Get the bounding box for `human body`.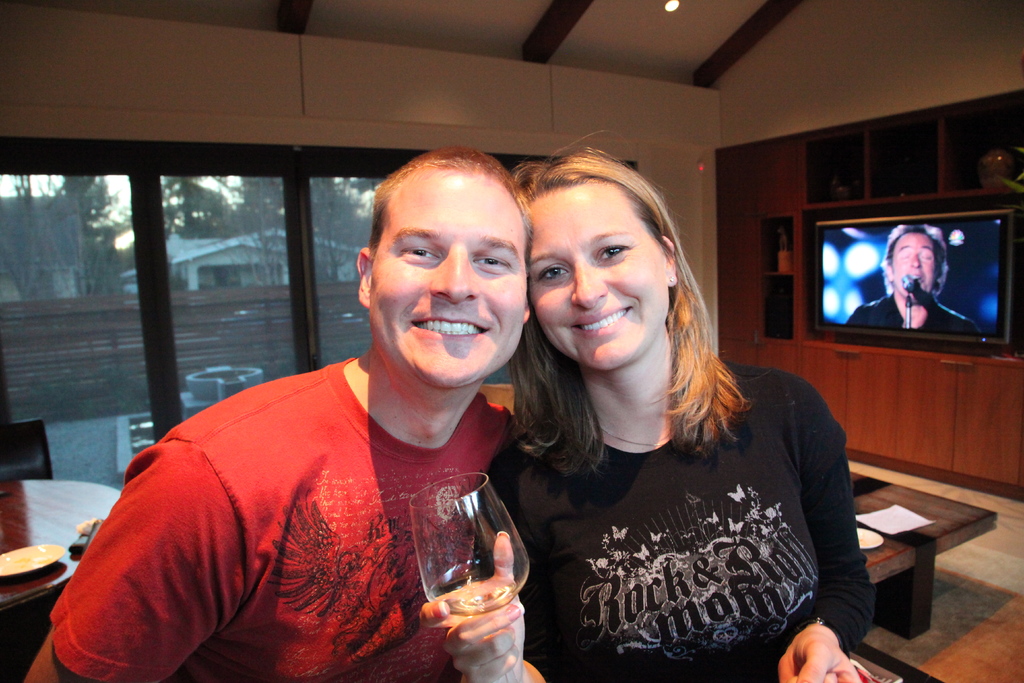
Rect(15, 347, 565, 682).
